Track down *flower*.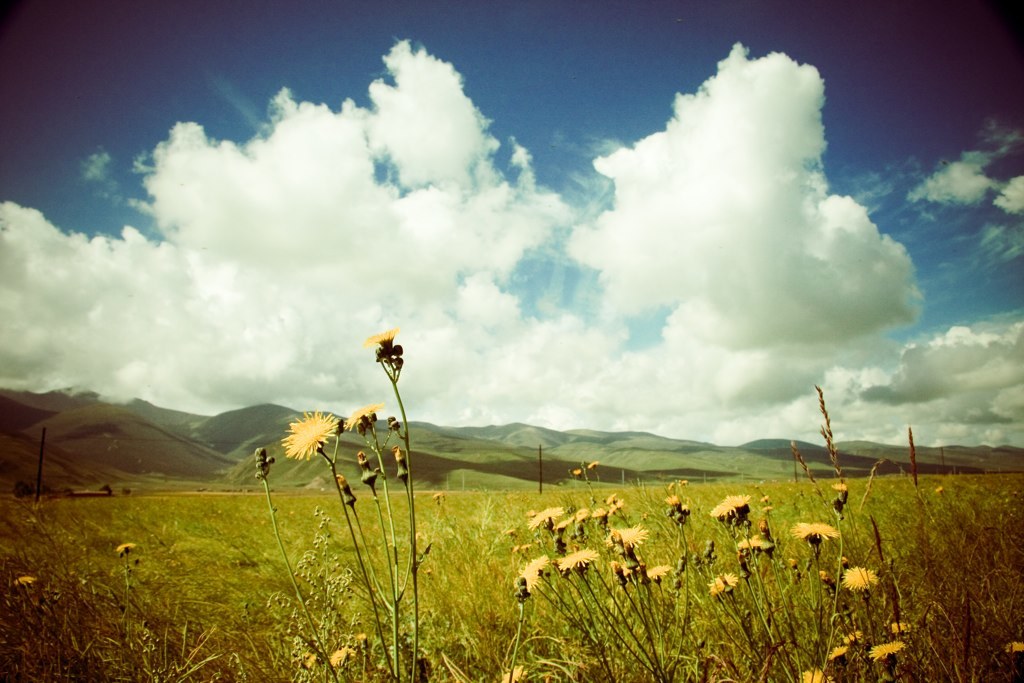
Tracked to bbox=[329, 638, 363, 665].
